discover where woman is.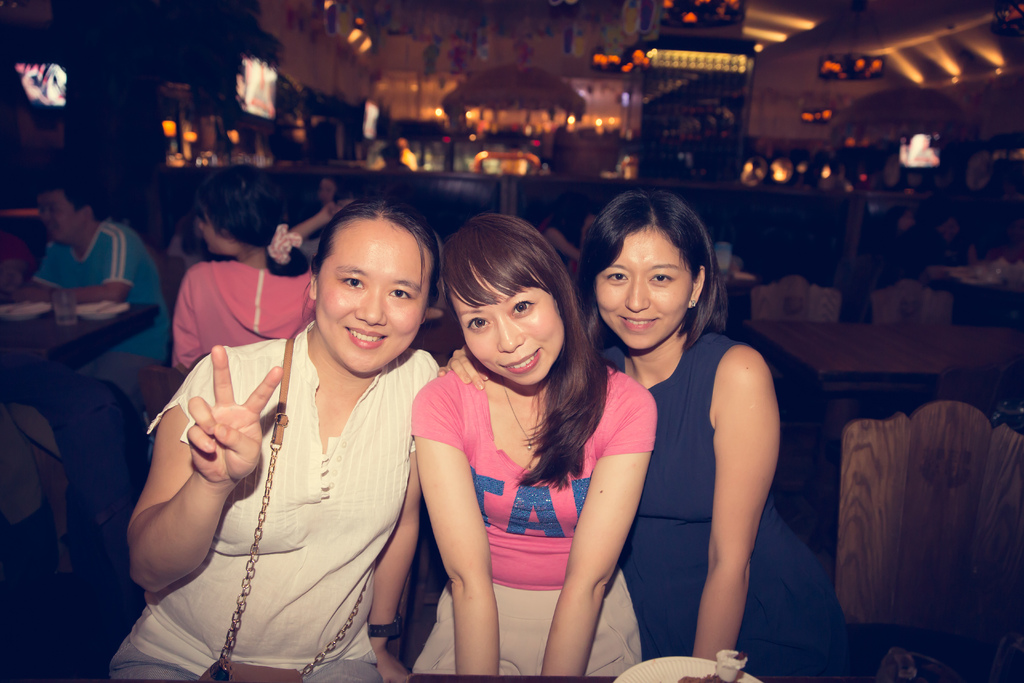
Discovered at region(566, 186, 798, 682).
